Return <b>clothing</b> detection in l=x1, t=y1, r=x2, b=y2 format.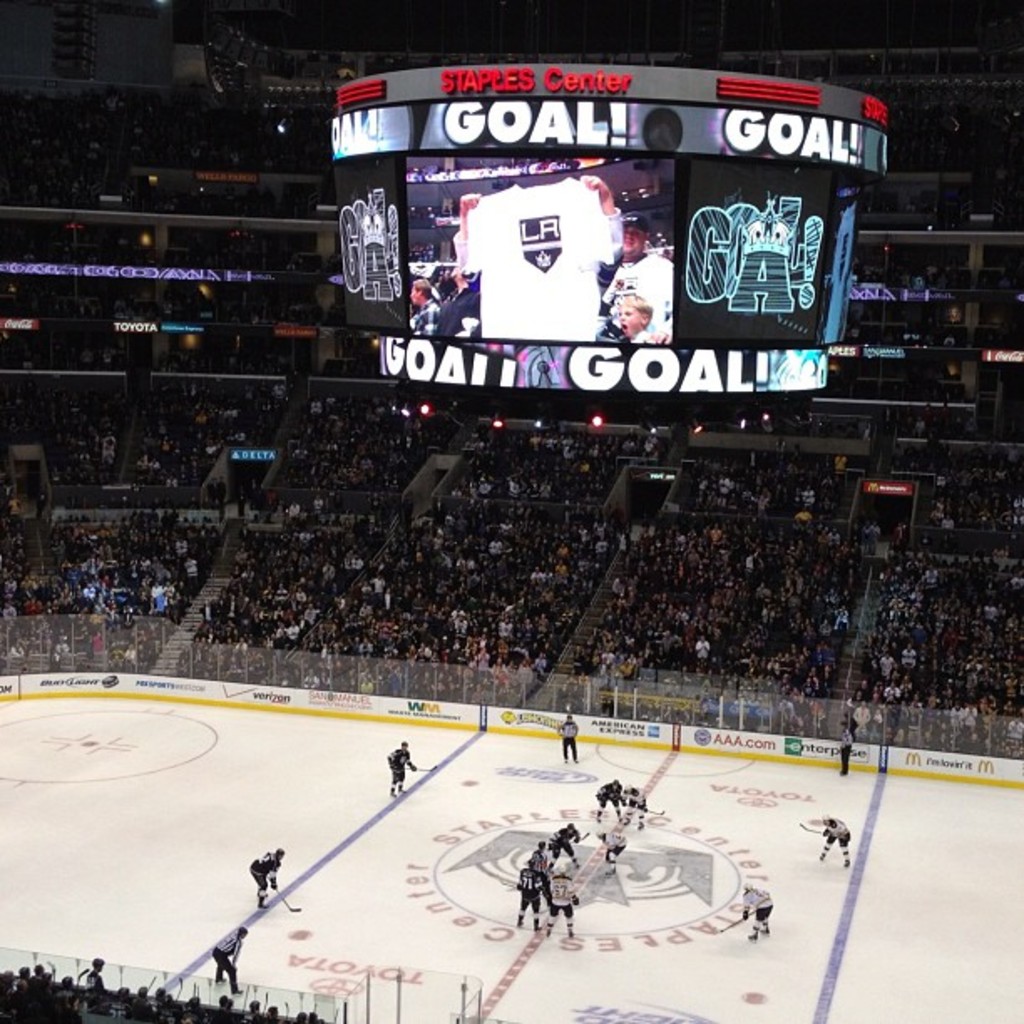
l=539, t=827, r=581, b=872.
